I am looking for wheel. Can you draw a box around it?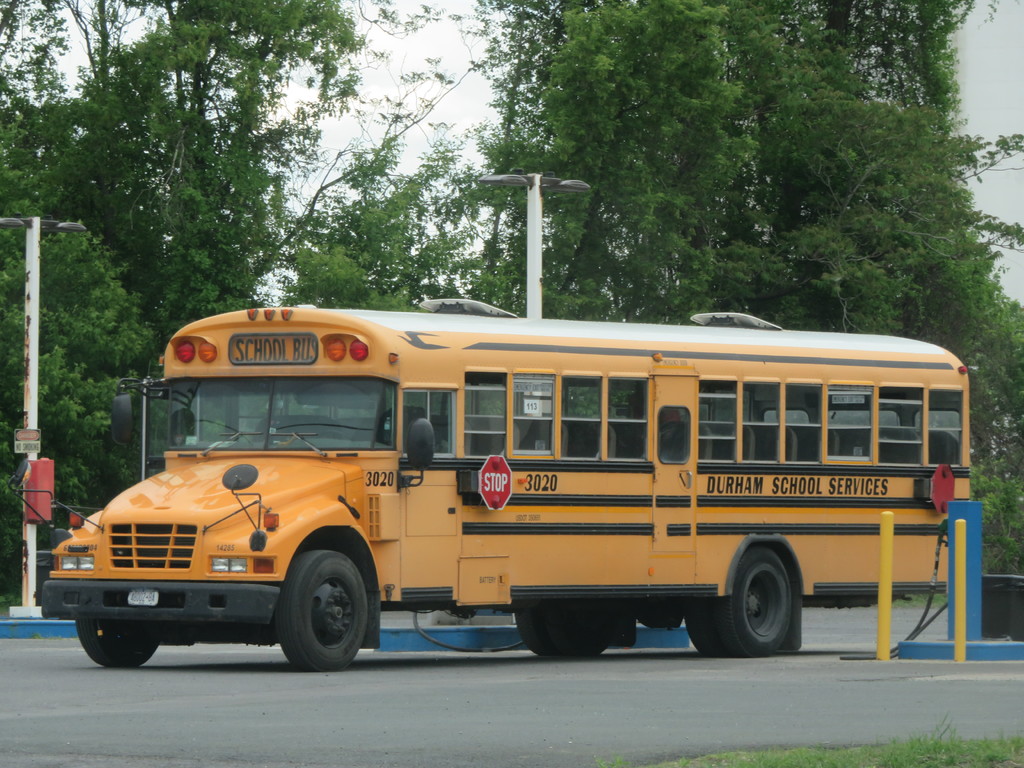
Sure, the bounding box is select_region(687, 618, 729, 658).
